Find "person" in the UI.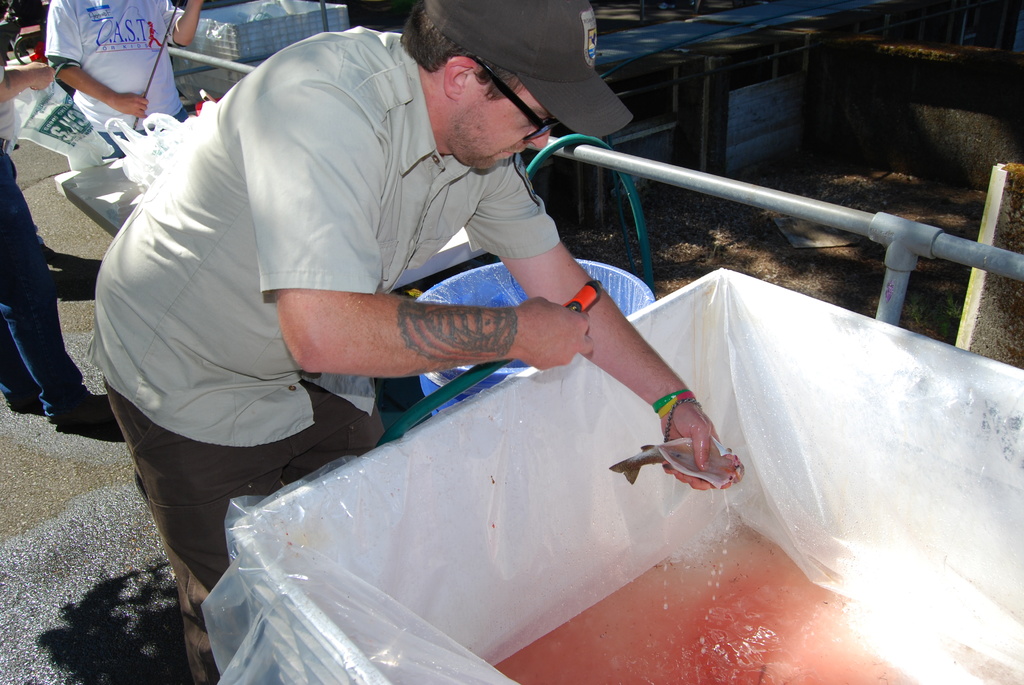
UI element at 48:0:202:122.
